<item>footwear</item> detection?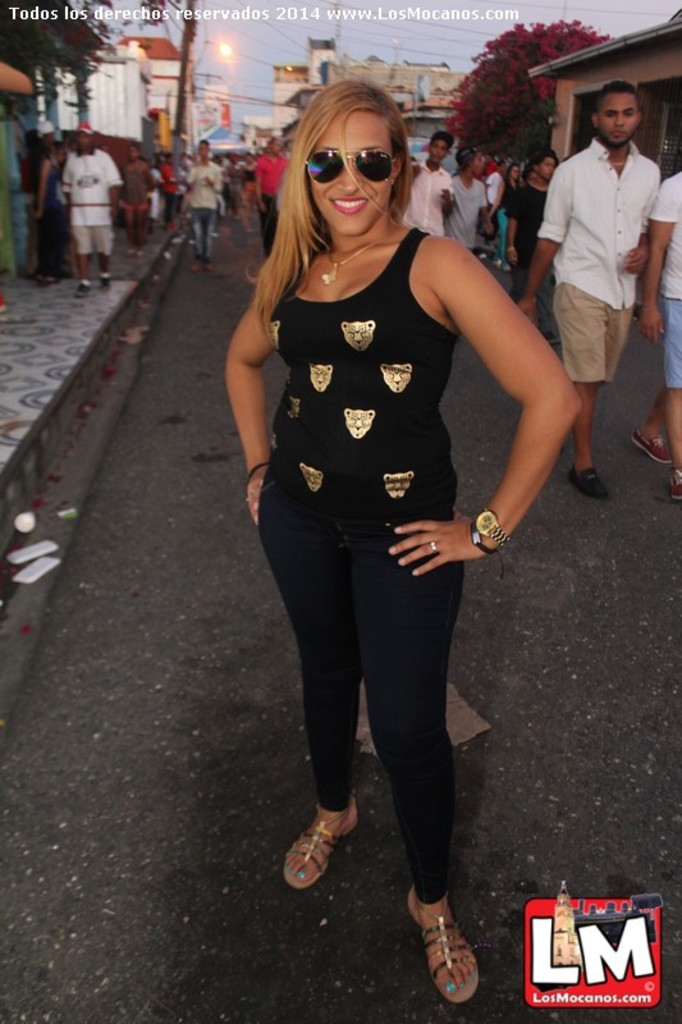
crop(635, 428, 674, 467)
